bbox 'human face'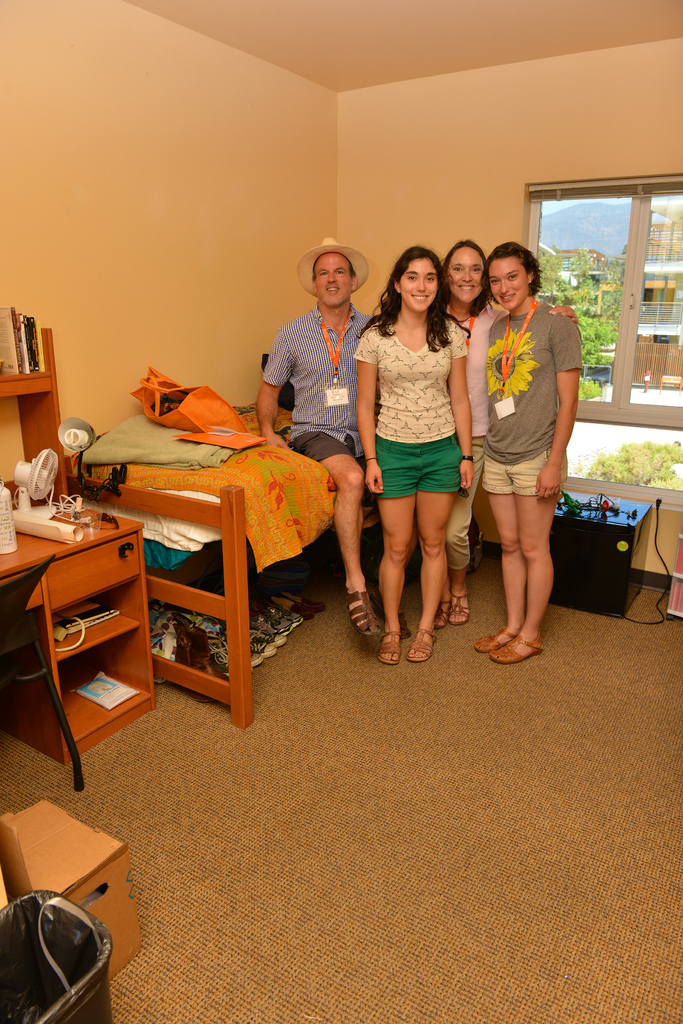
311 252 353 314
